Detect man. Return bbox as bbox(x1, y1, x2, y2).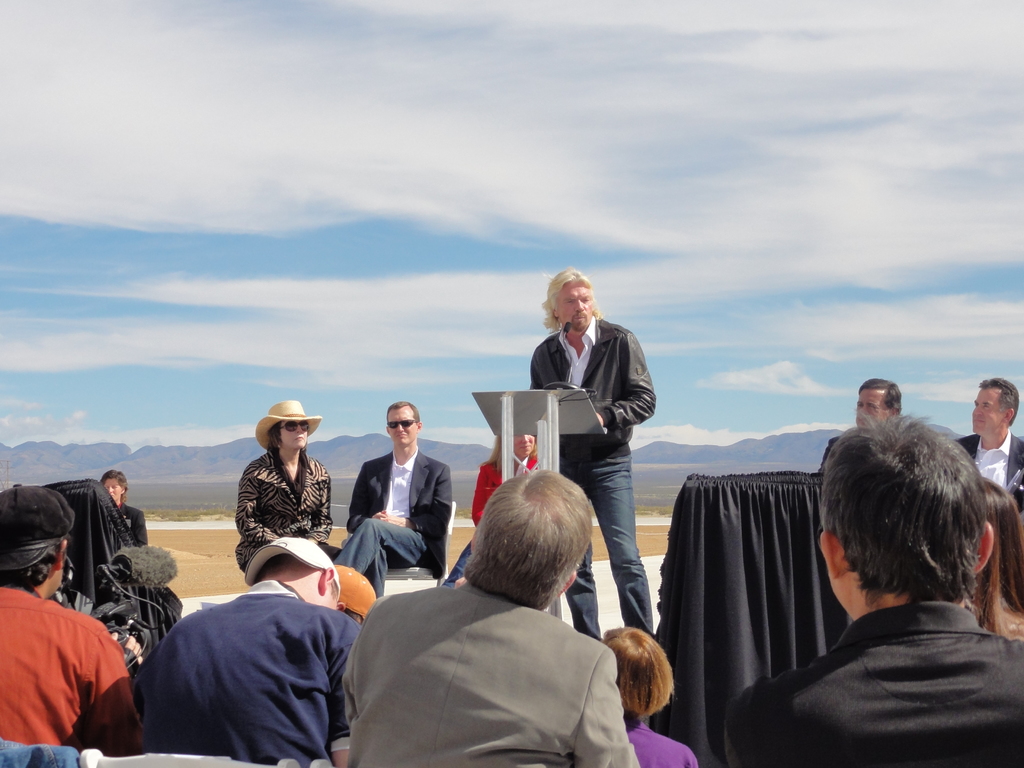
bbox(133, 531, 362, 767).
